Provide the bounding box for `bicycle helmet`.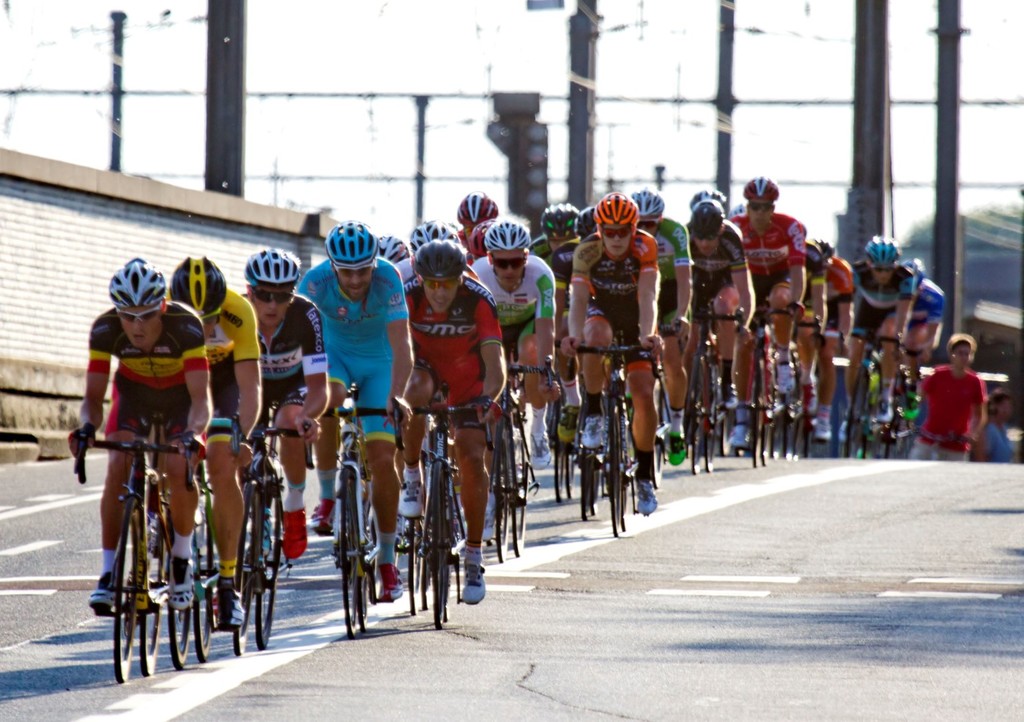
{"x1": 414, "y1": 241, "x2": 463, "y2": 281}.
